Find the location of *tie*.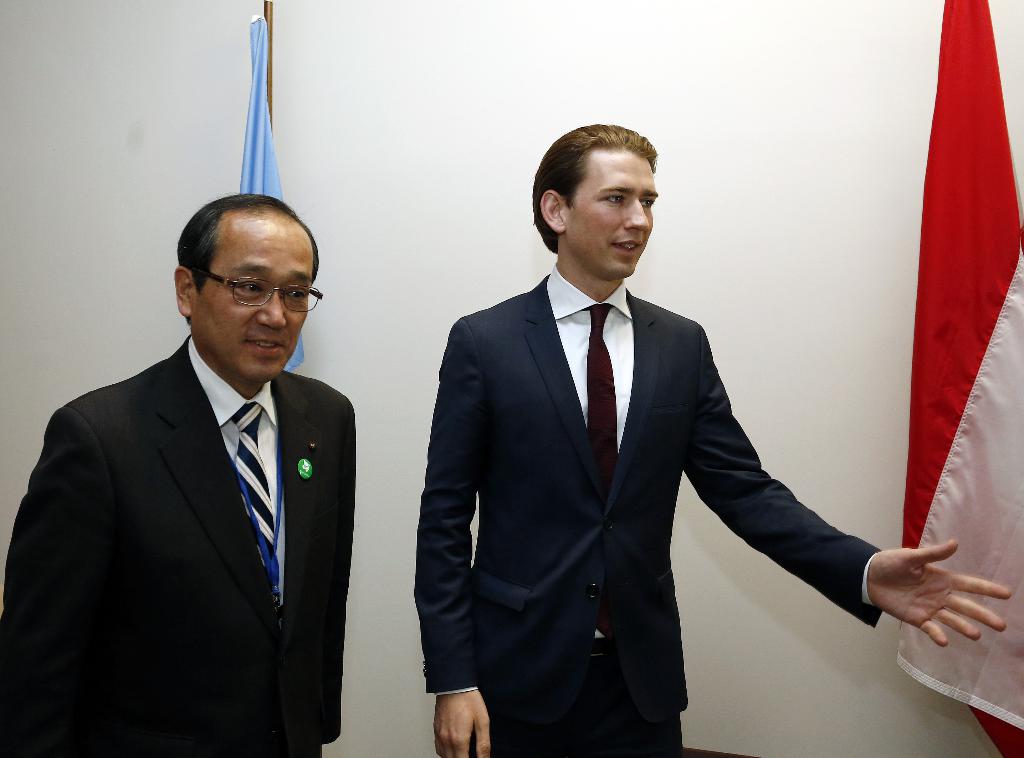
Location: bbox=(589, 303, 618, 513).
